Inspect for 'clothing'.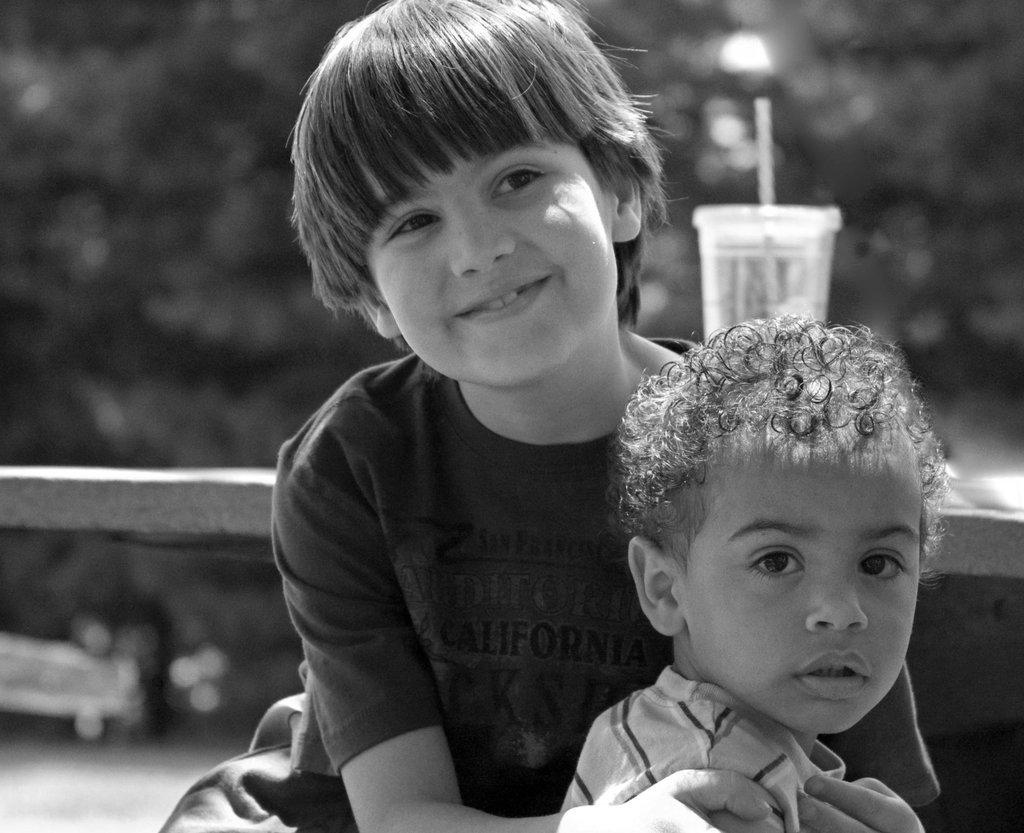
Inspection: bbox(555, 663, 847, 832).
